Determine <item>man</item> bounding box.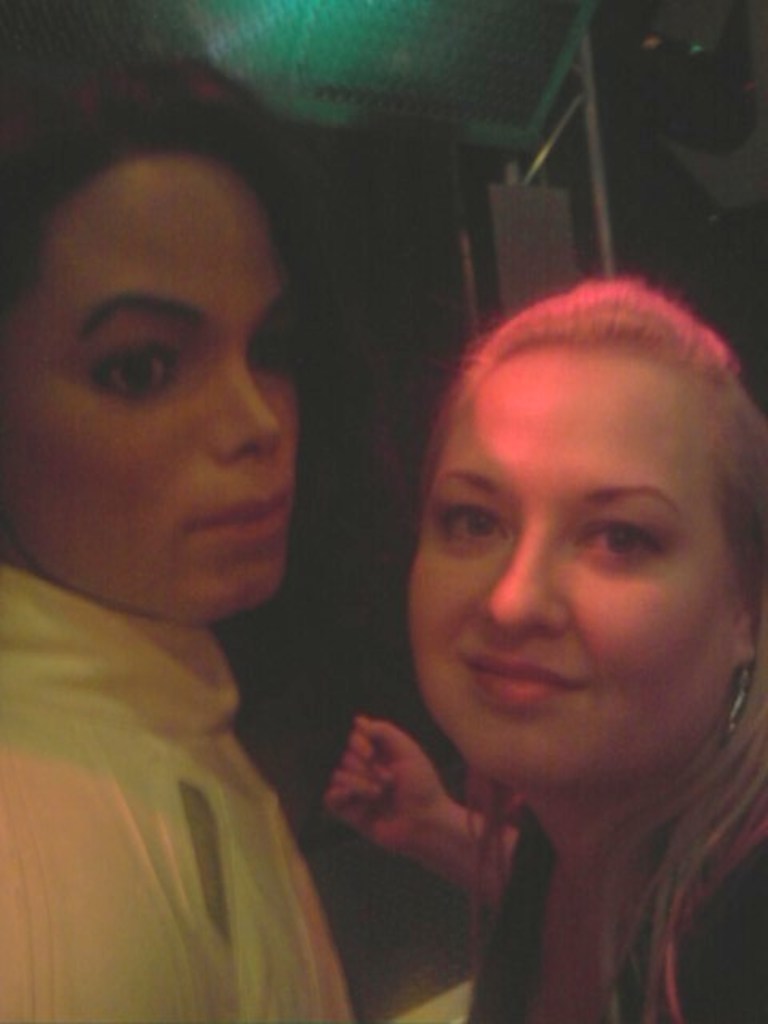
Determined: pyautogui.locateOnScreen(0, 53, 360, 1022).
